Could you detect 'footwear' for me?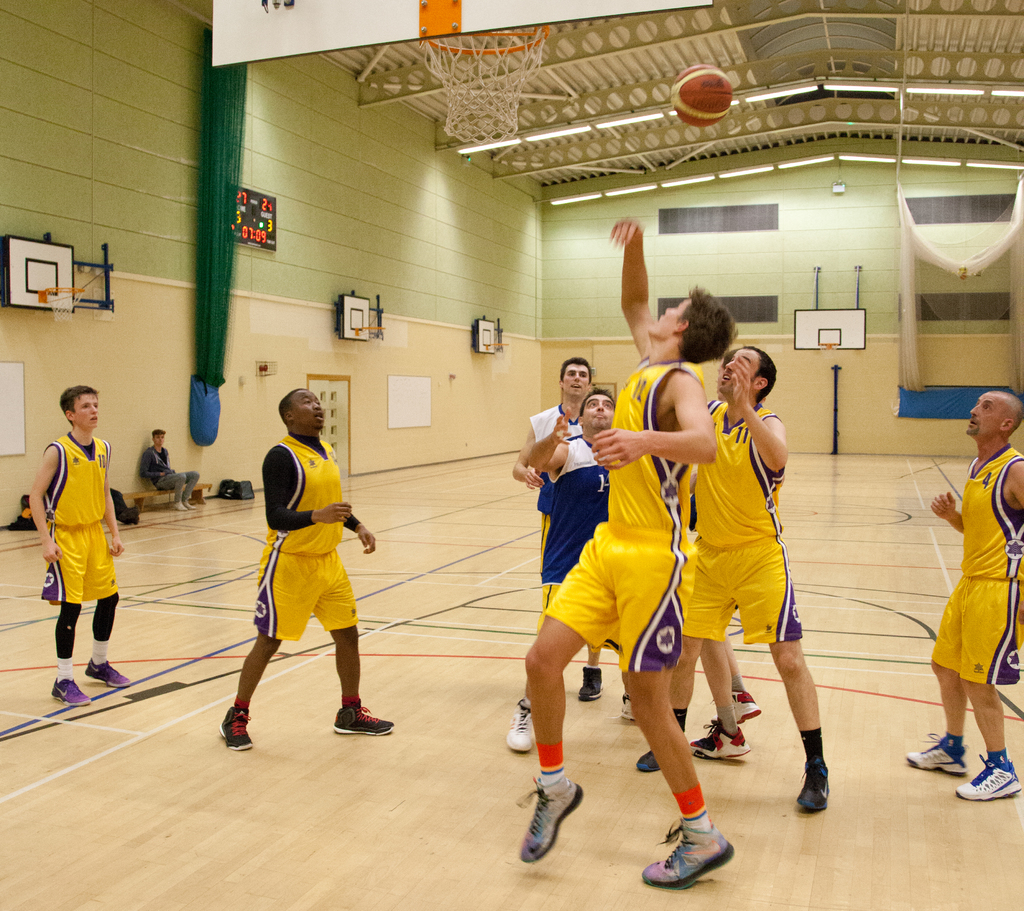
Detection result: [732, 686, 758, 730].
